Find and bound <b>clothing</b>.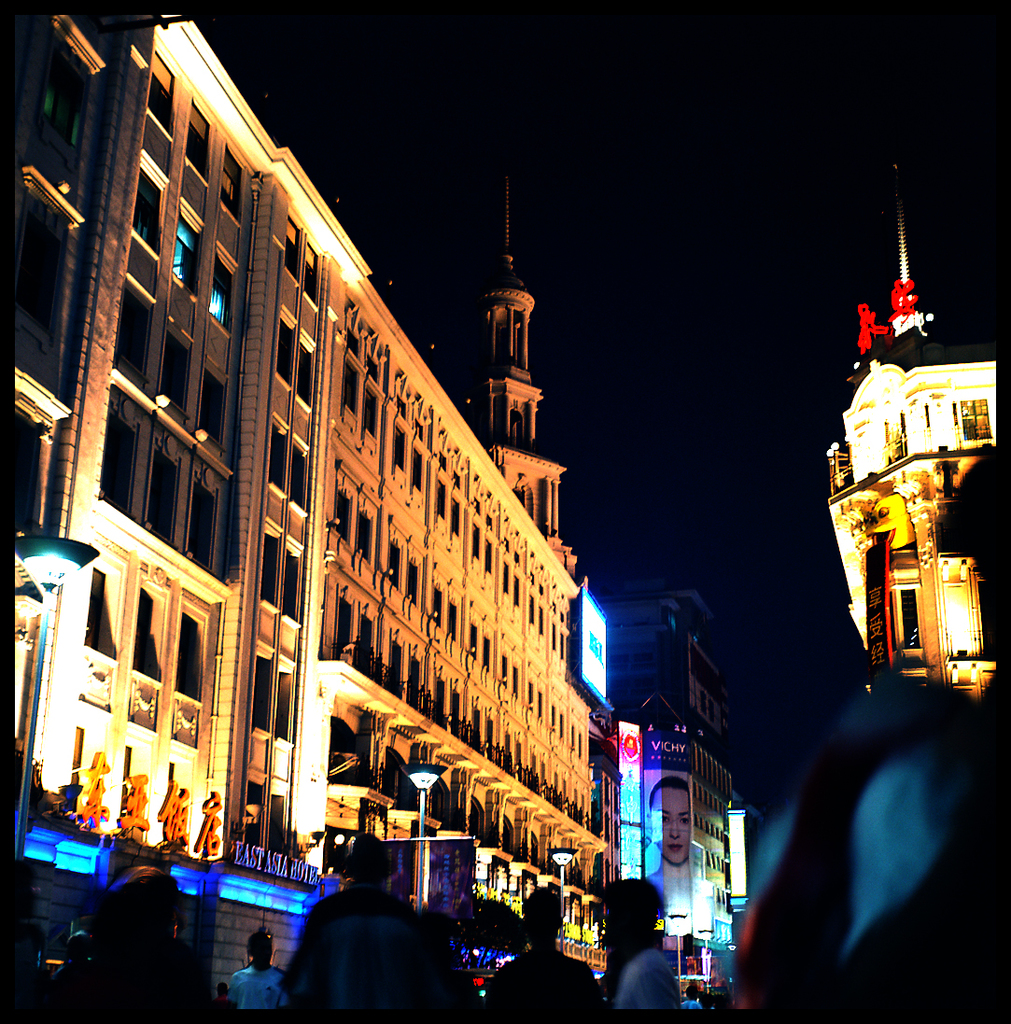
Bound: {"x1": 609, "y1": 947, "x2": 680, "y2": 1013}.
